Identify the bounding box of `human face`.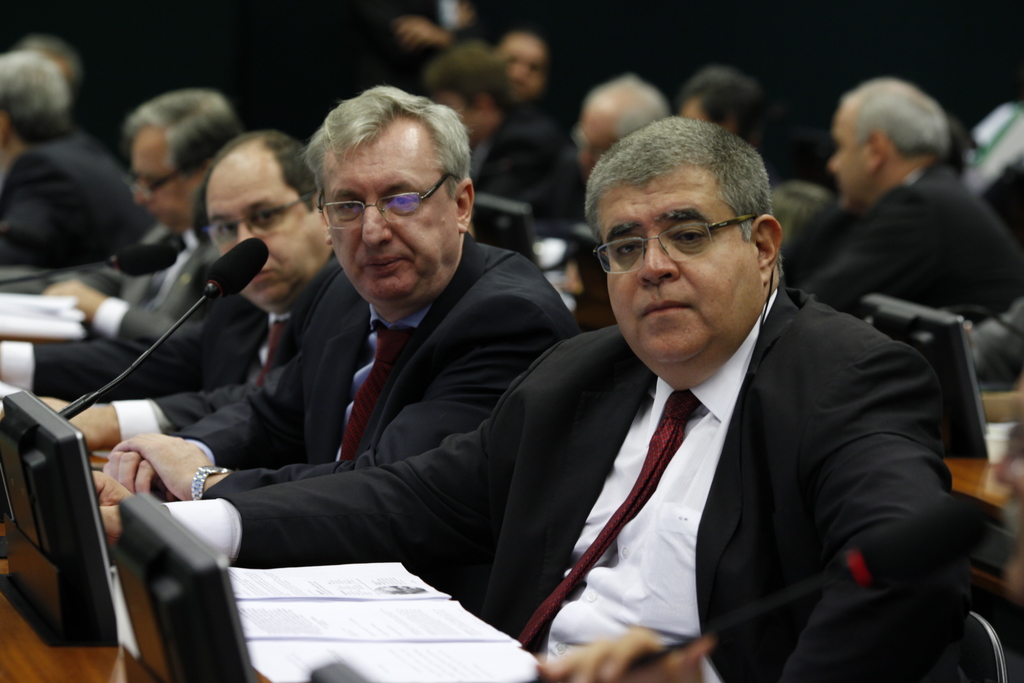
{"x1": 604, "y1": 186, "x2": 763, "y2": 361}.
